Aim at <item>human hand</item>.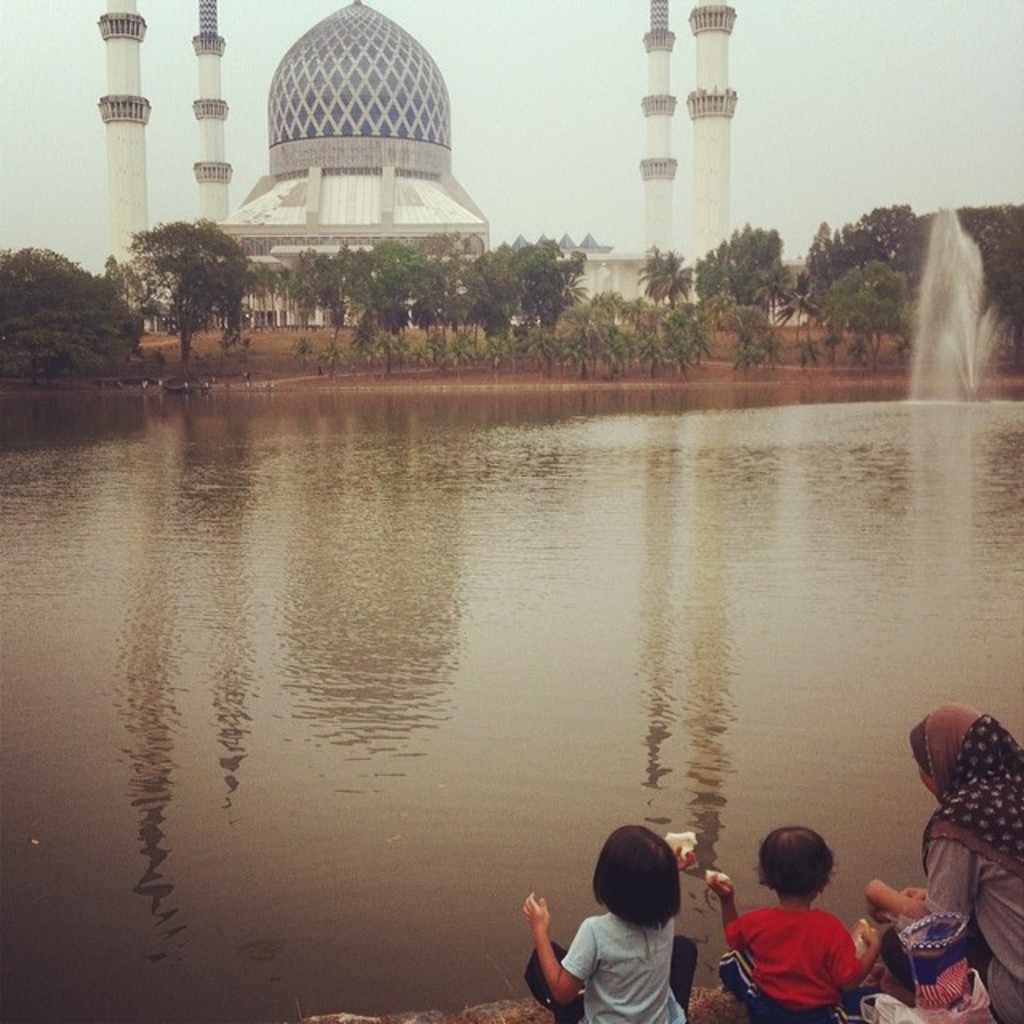
Aimed at [525, 894, 549, 936].
